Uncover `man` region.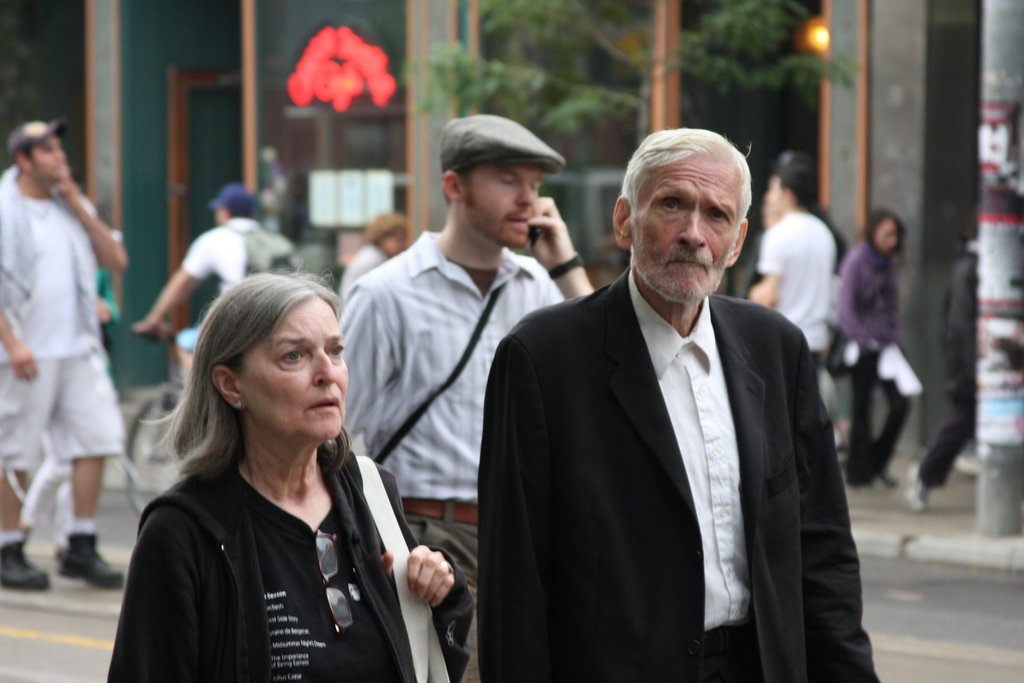
Uncovered: bbox(458, 127, 860, 675).
